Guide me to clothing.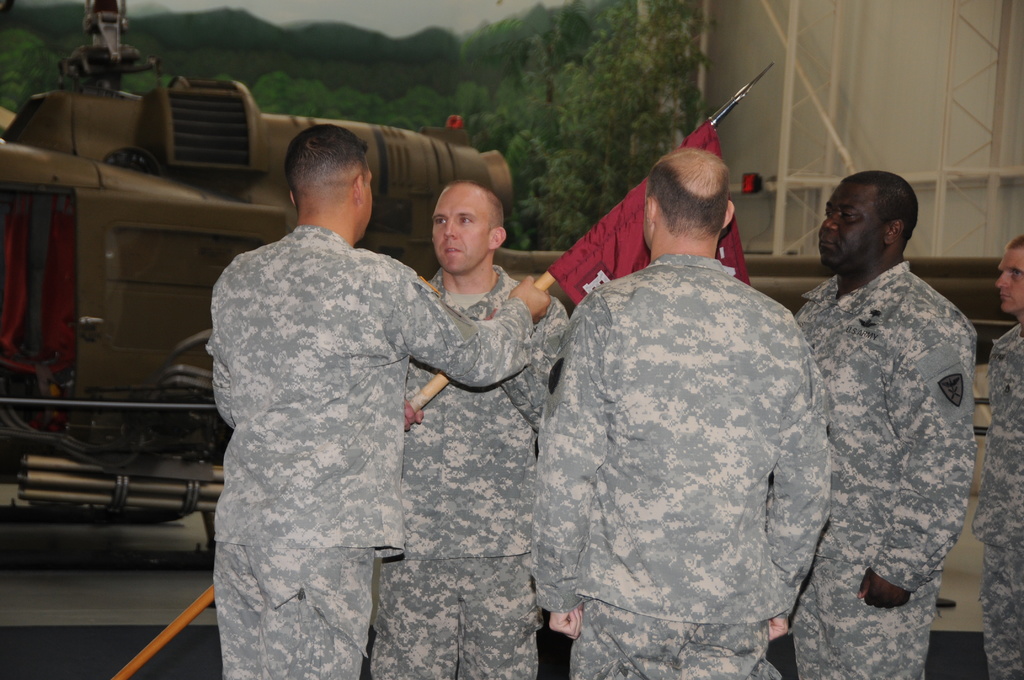
Guidance: <bbox>543, 178, 844, 656</bbox>.
